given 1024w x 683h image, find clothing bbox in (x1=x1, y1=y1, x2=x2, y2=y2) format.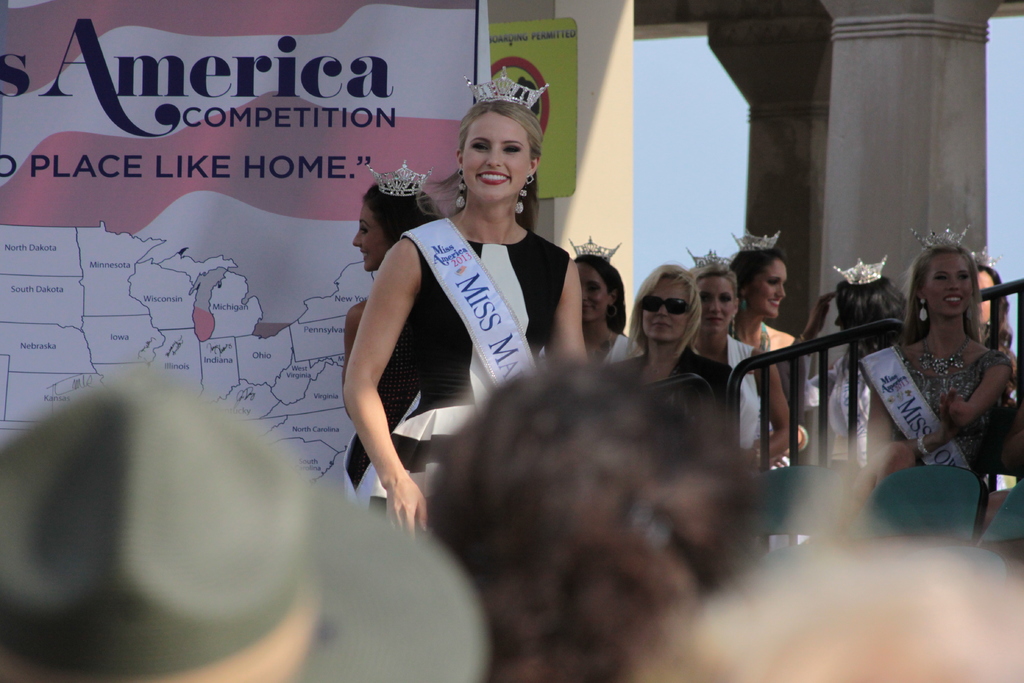
(x1=683, y1=328, x2=770, y2=473).
